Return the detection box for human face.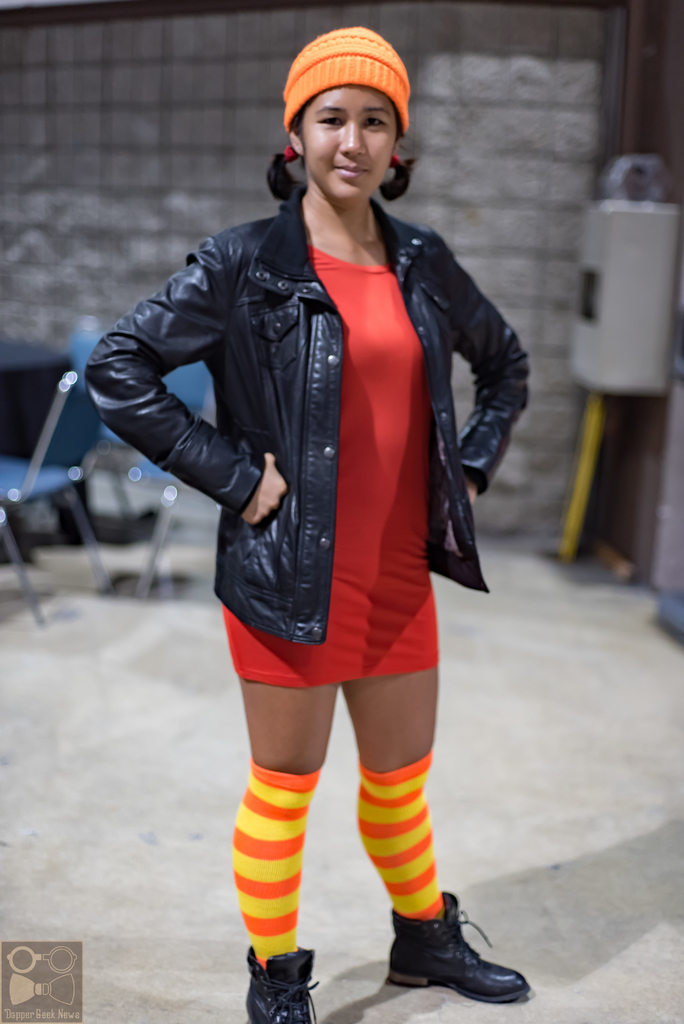
l=303, t=86, r=397, b=202.
